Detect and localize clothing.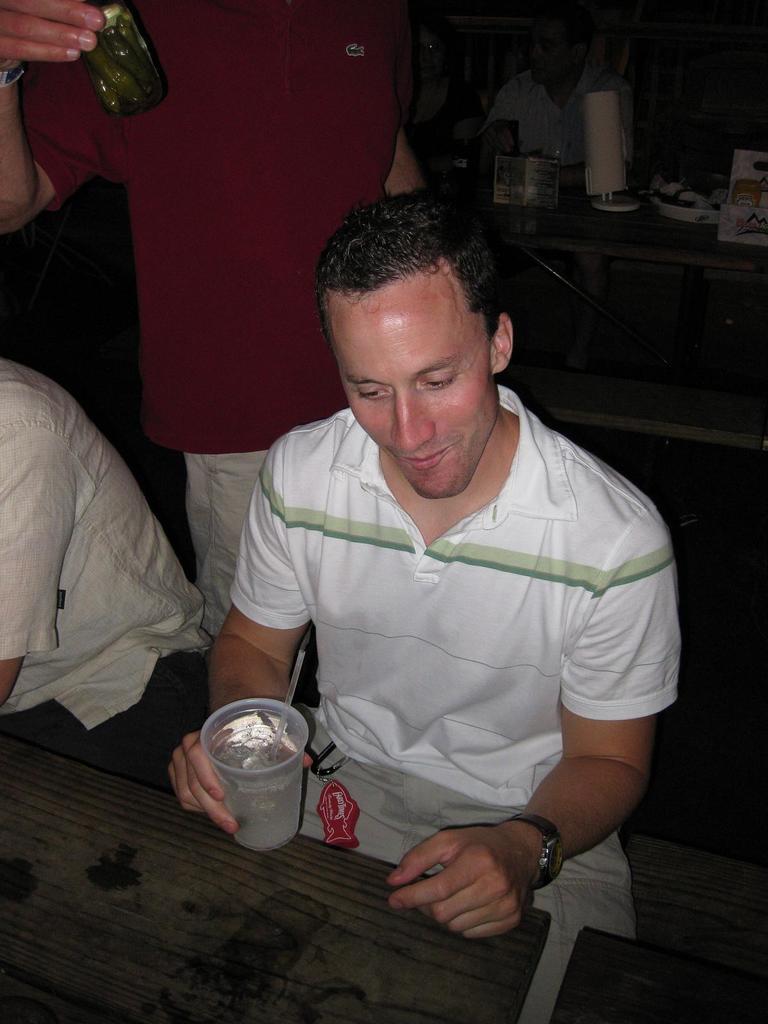
Localized at l=0, t=360, r=210, b=794.
